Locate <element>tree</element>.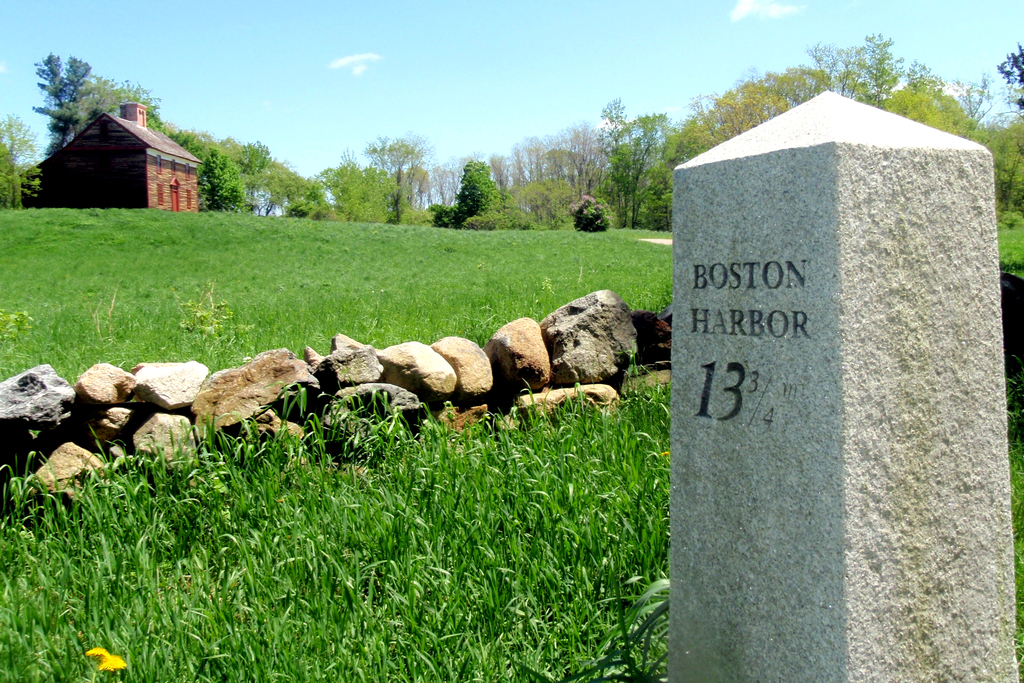
Bounding box: [0, 105, 48, 210].
